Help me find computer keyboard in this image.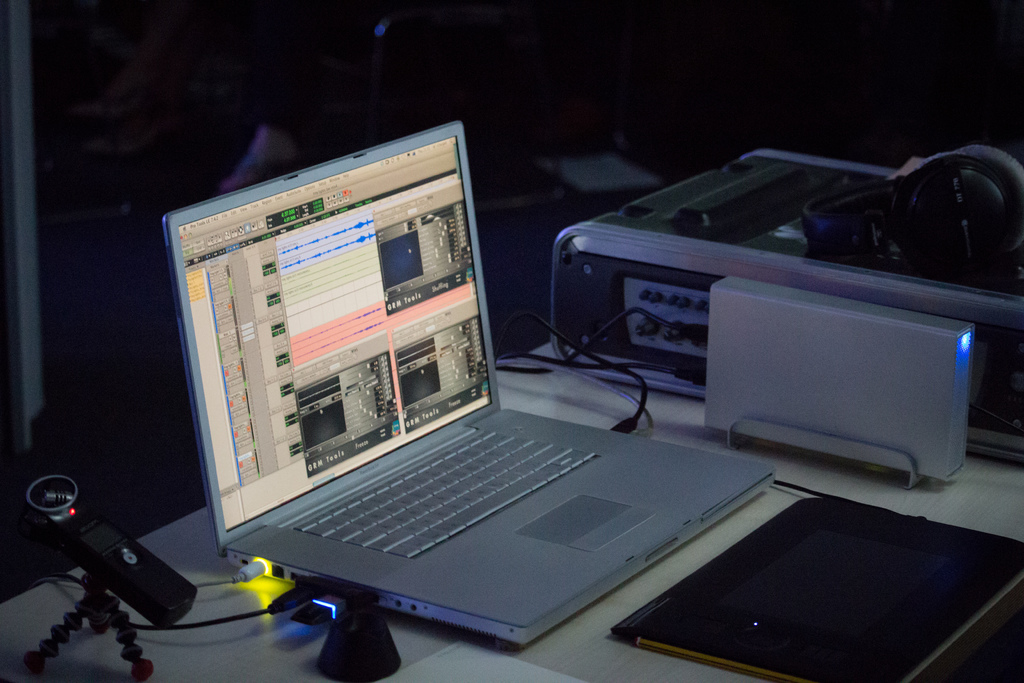
Found it: box(287, 426, 602, 562).
